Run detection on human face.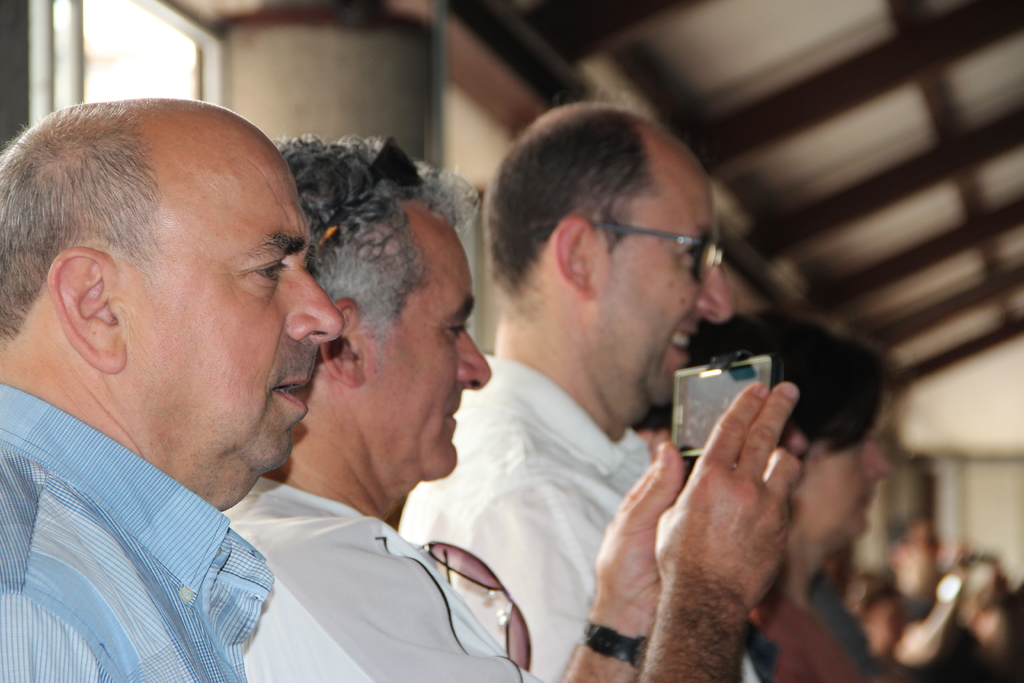
Result: rect(595, 150, 739, 404).
